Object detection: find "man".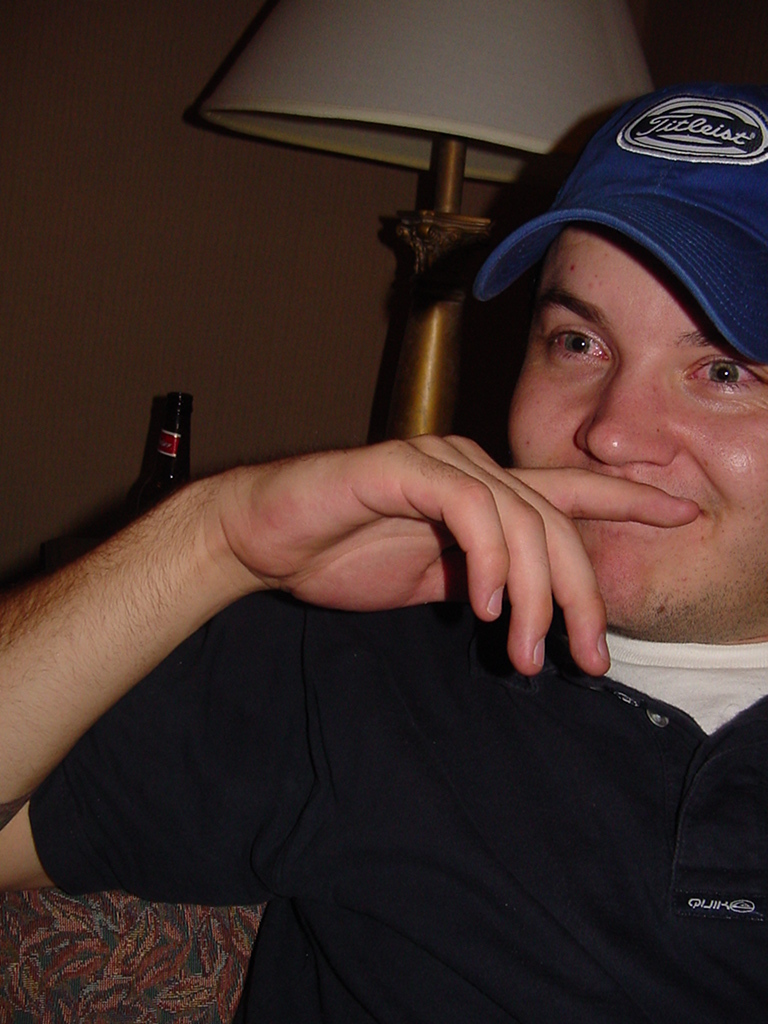
x1=3 y1=61 x2=767 y2=947.
